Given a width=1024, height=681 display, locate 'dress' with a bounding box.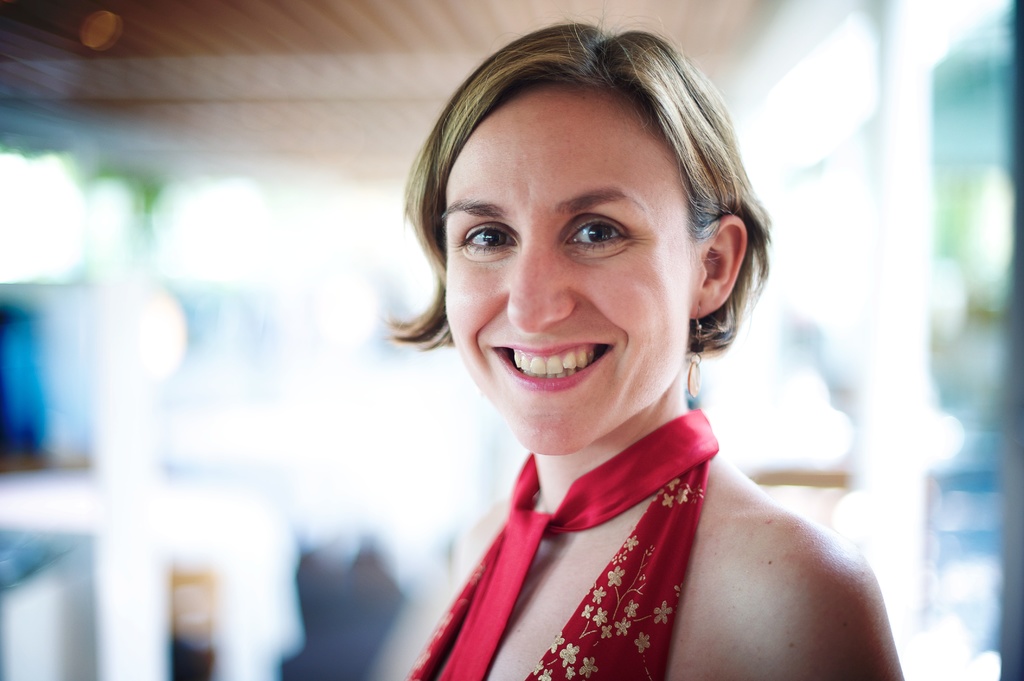
Located: Rect(407, 410, 718, 680).
